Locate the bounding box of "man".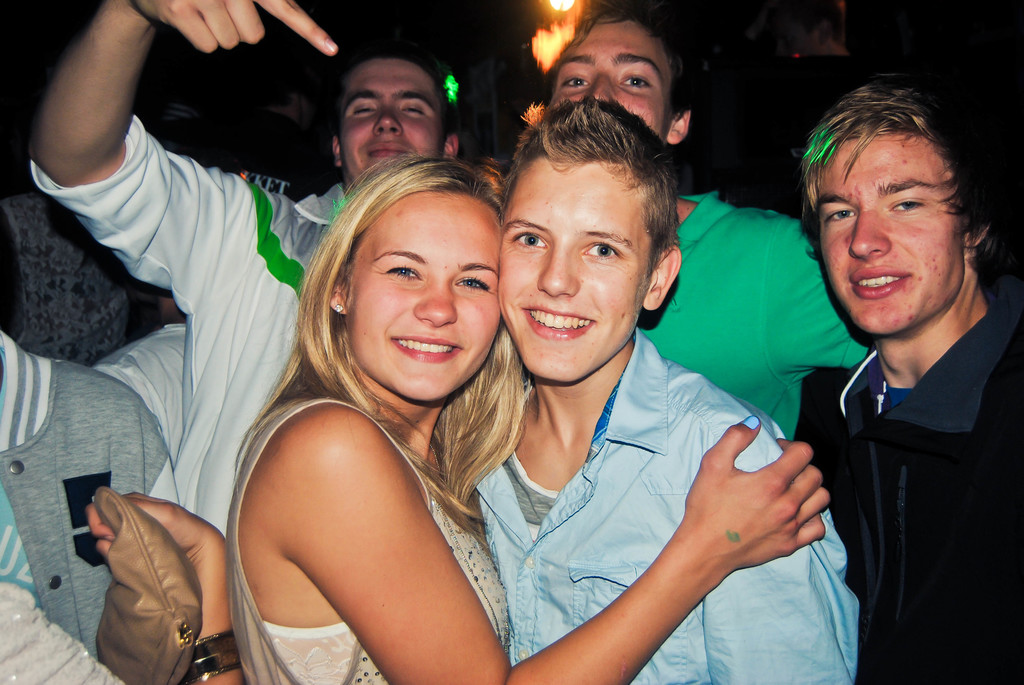
Bounding box: select_region(465, 98, 858, 684).
